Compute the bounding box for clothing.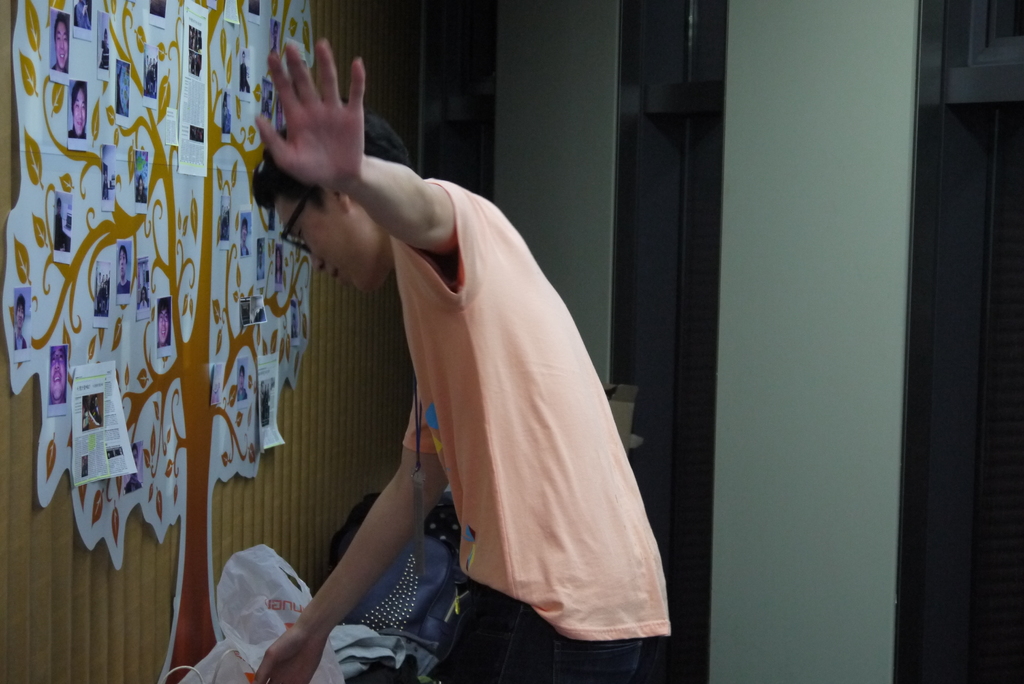
x1=49 y1=60 x2=72 y2=75.
